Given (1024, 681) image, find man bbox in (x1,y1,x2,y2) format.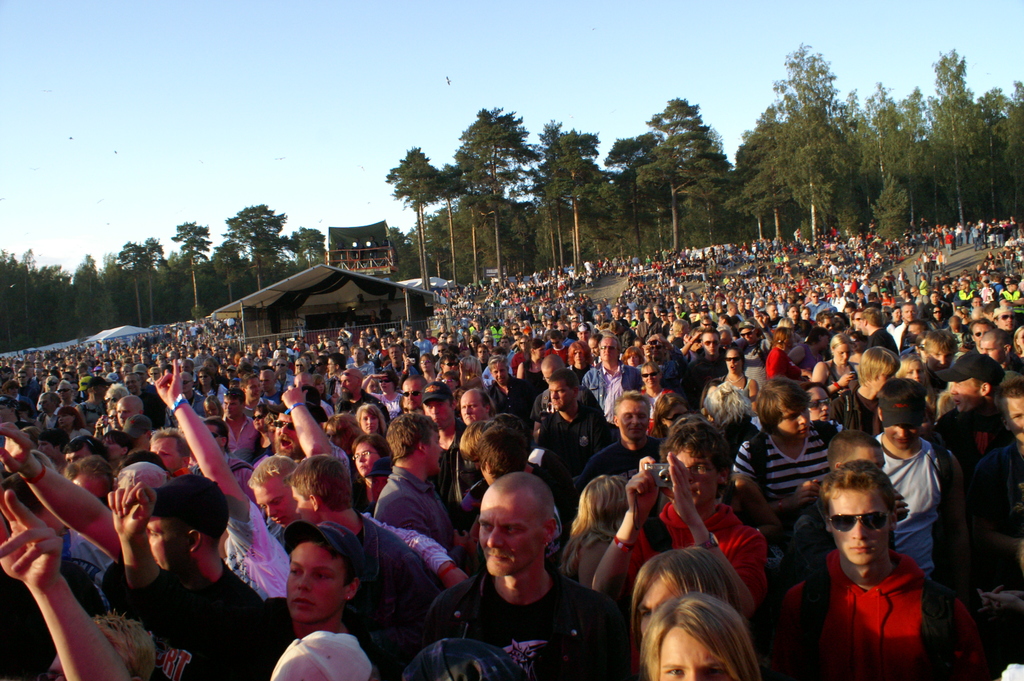
(419,381,466,466).
